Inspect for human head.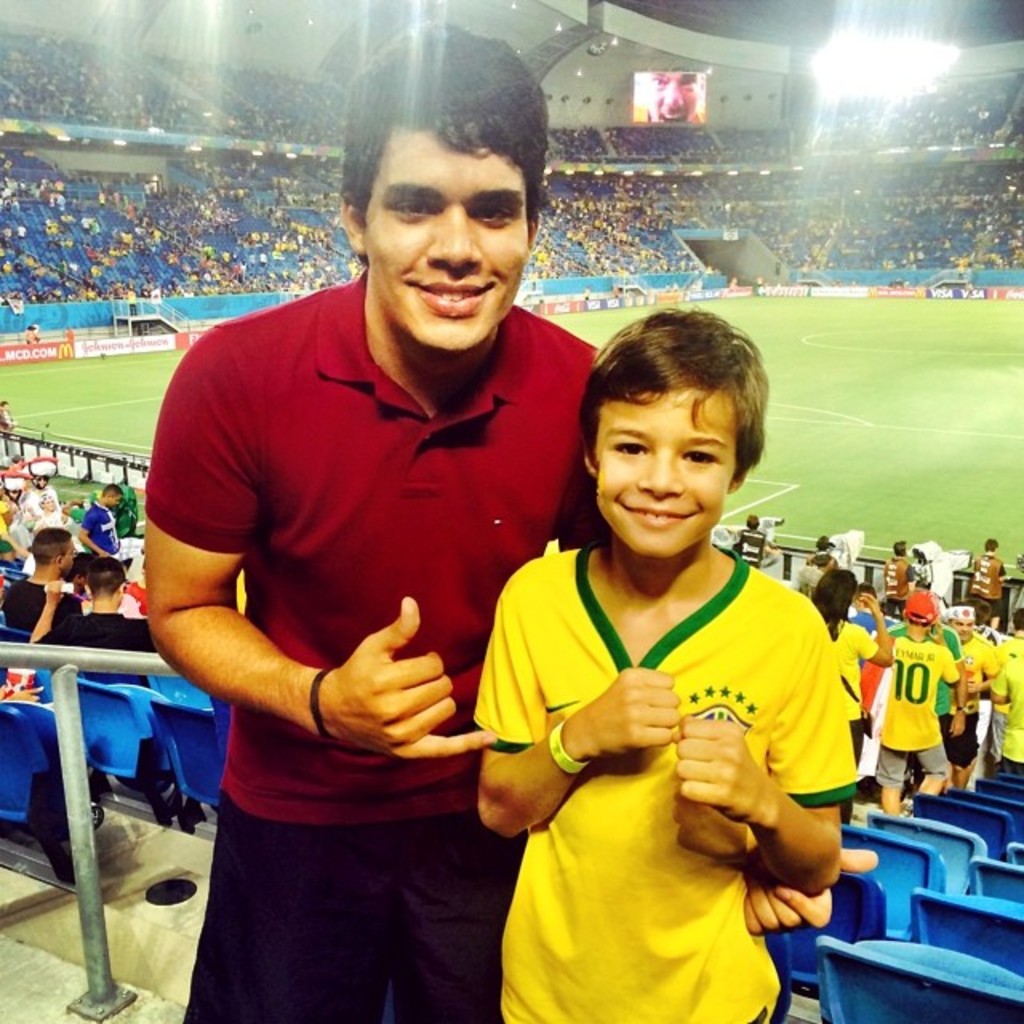
Inspection: l=85, t=550, r=138, b=611.
